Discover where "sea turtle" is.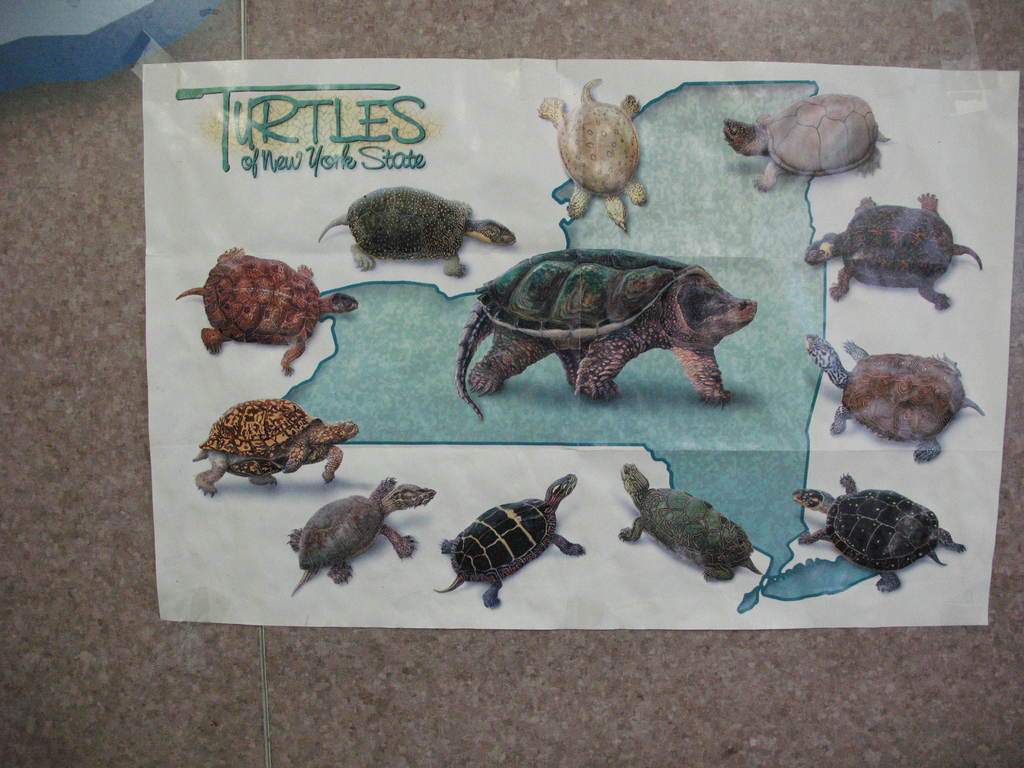
Discovered at 531/76/662/232.
